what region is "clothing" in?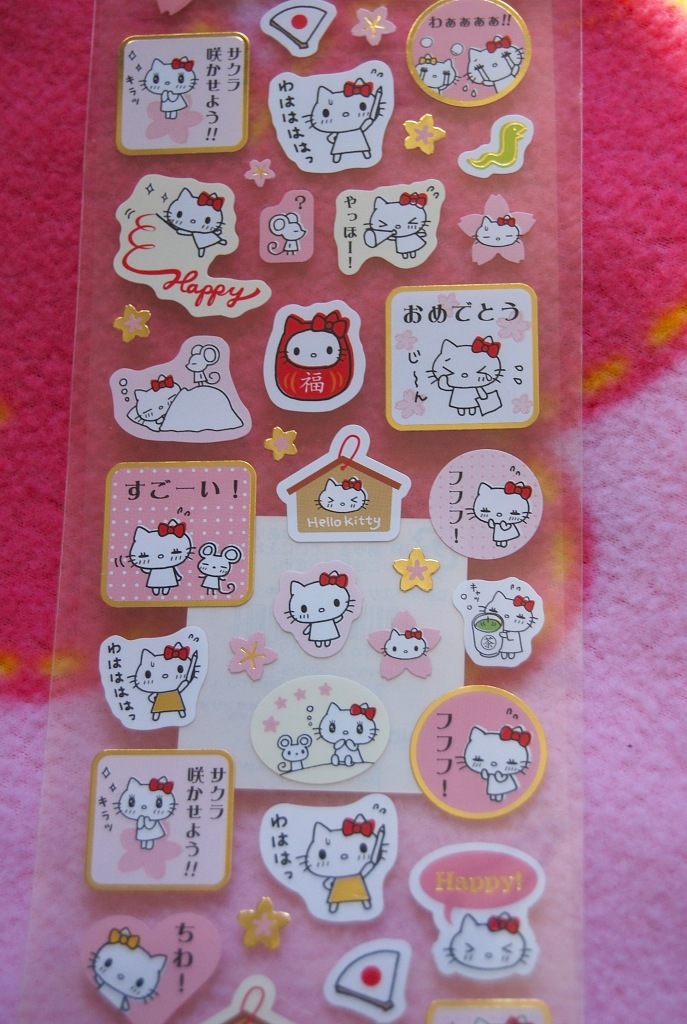
l=152, t=689, r=186, b=718.
